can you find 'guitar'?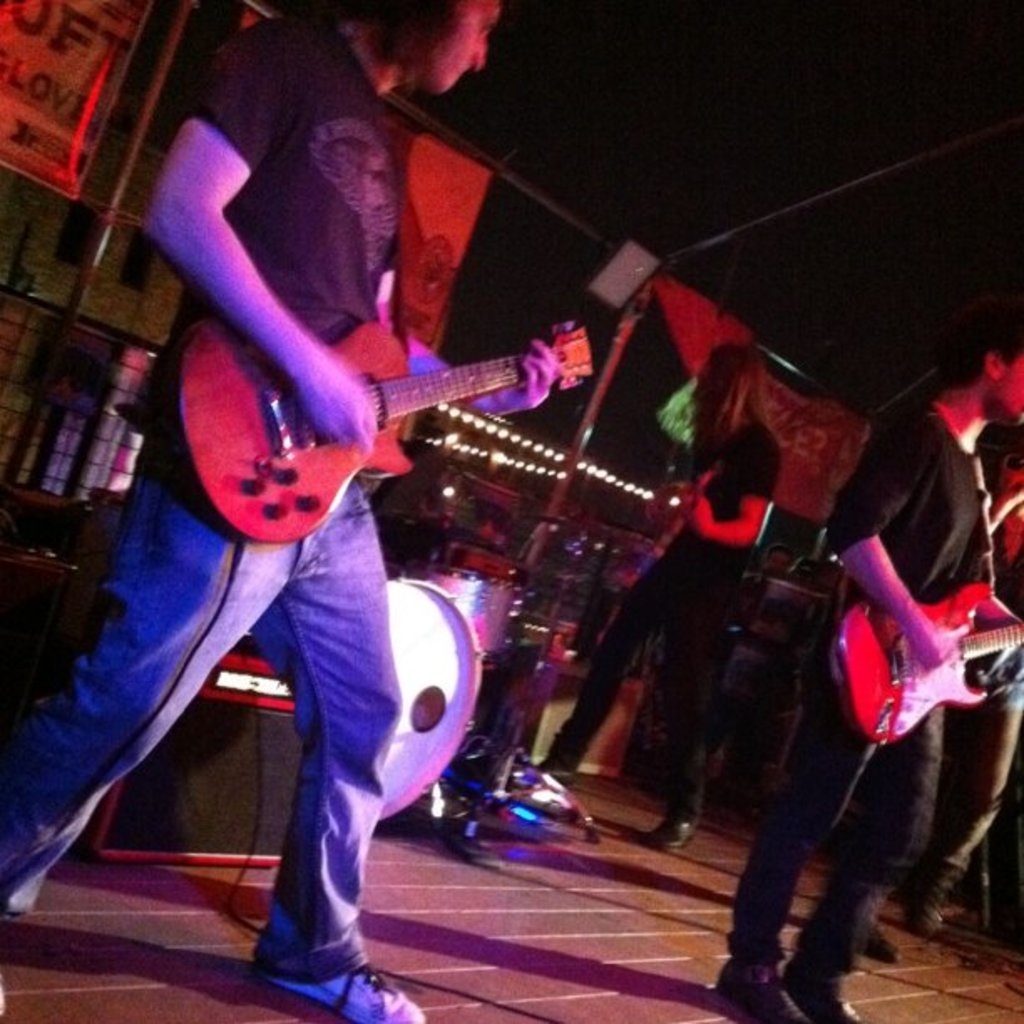
Yes, bounding box: (830,567,1022,753).
